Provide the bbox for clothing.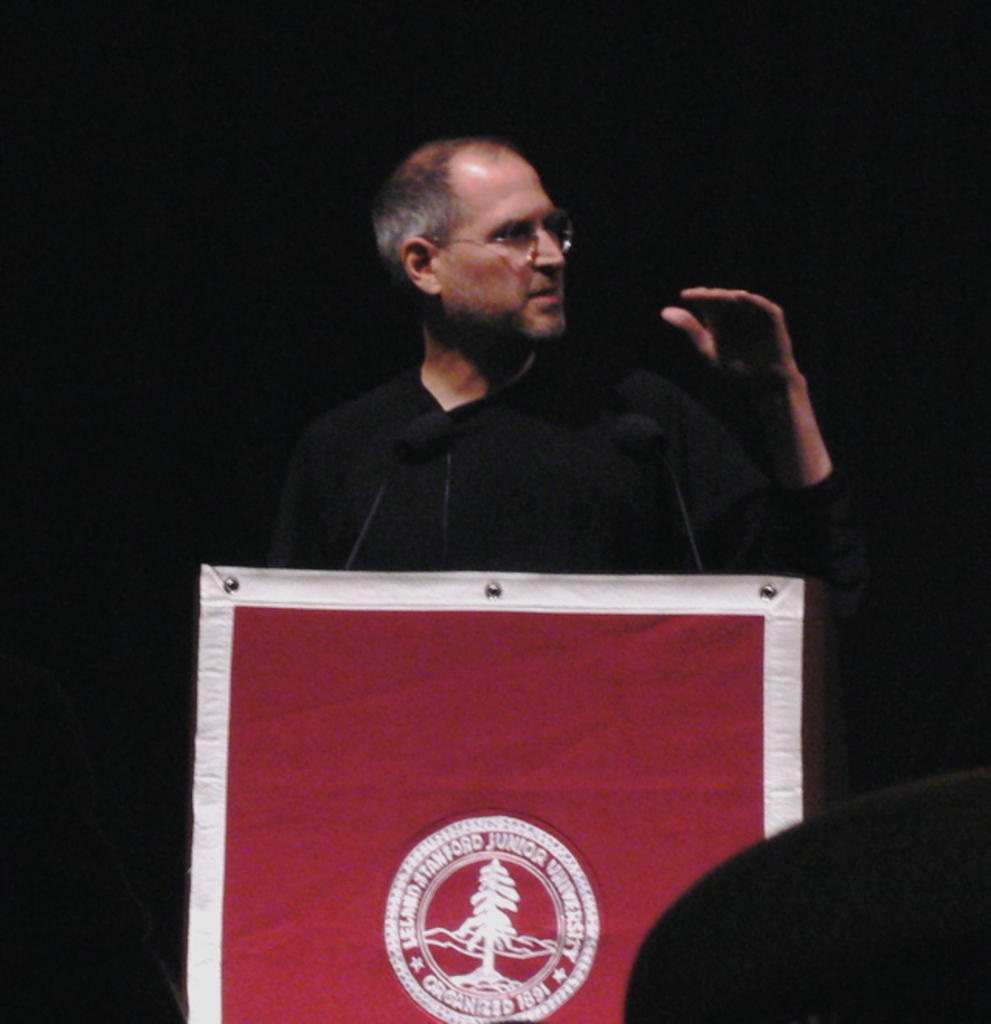
[x1=259, y1=355, x2=859, y2=636].
